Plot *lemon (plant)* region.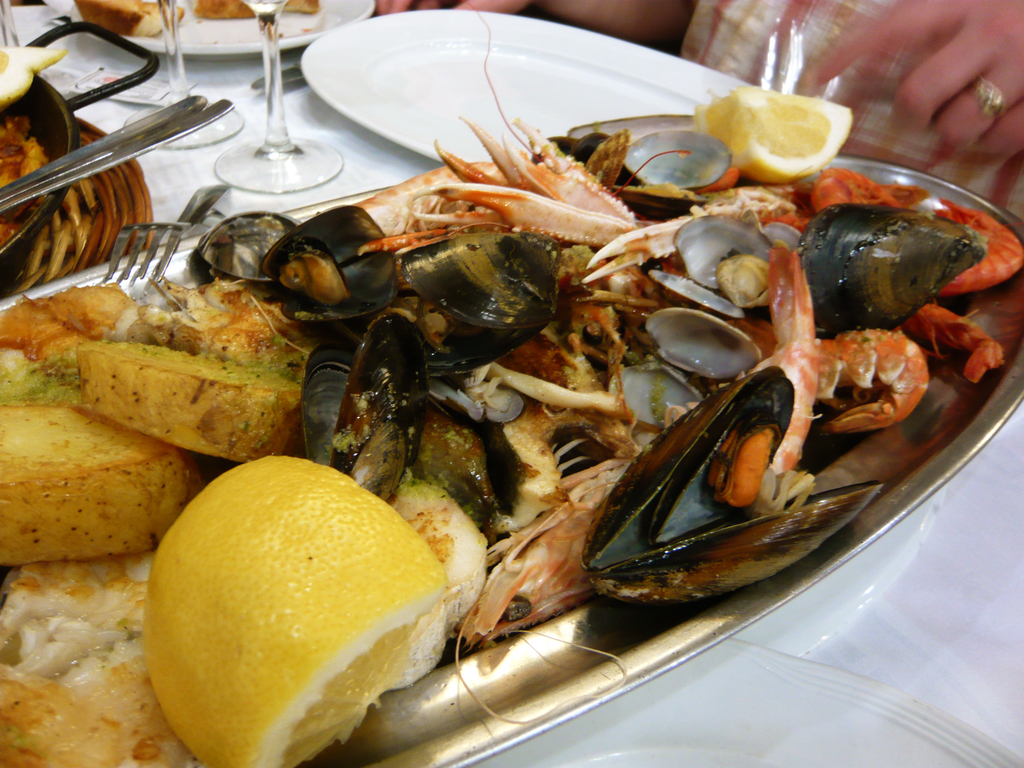
Plotted at <box>690,84,855,182</box>.
